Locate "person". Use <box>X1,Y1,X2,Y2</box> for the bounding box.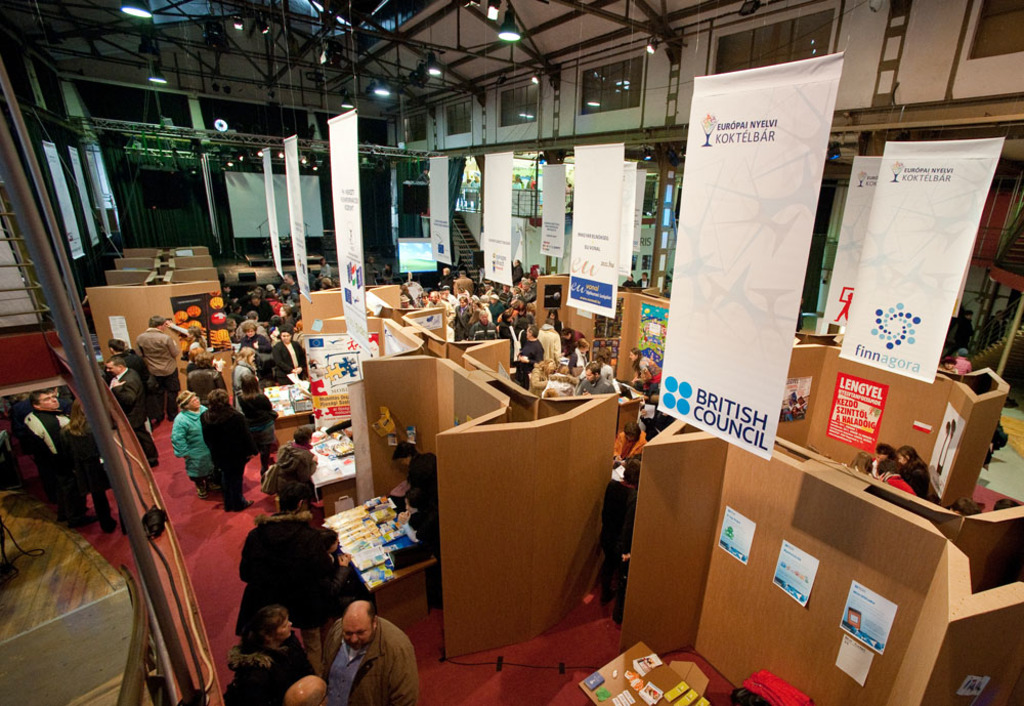
<box>613,421,644,460</box>.
